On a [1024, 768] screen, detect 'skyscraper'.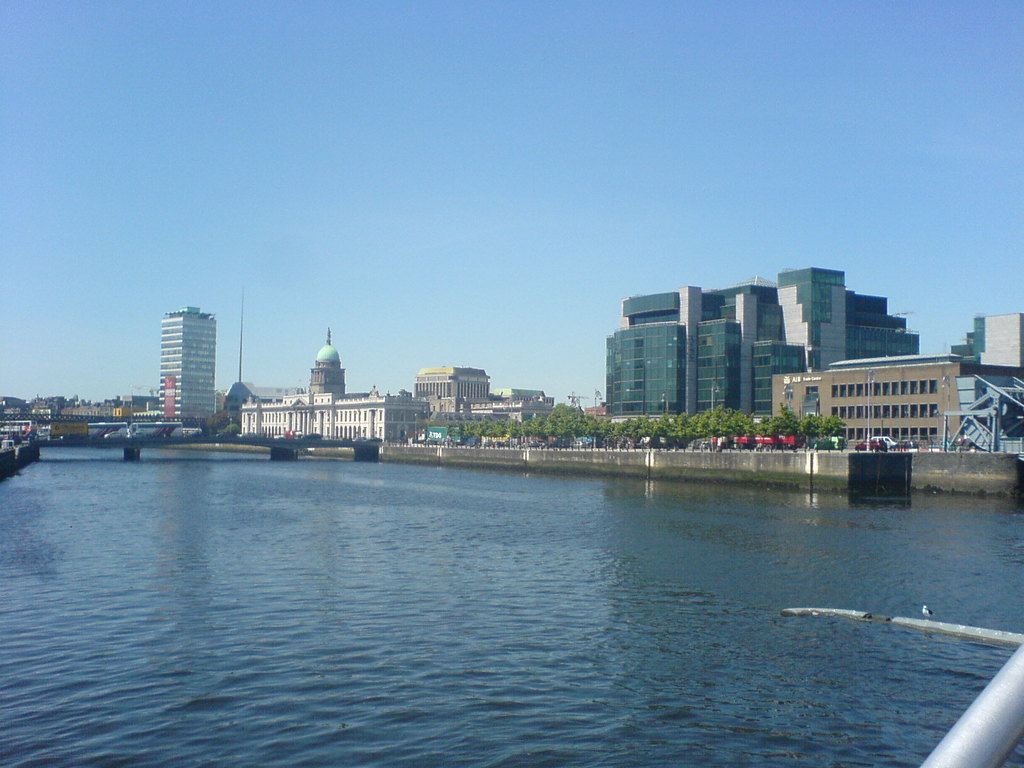
[605,264,918,415].
